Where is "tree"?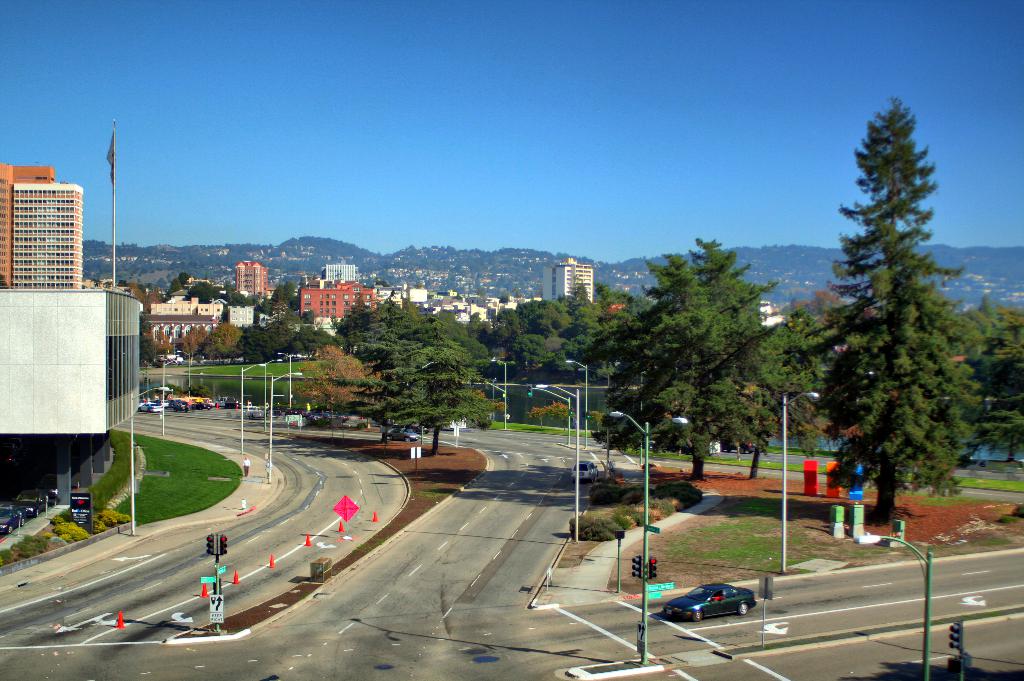
bbox=(164, 277, 184, 297).
